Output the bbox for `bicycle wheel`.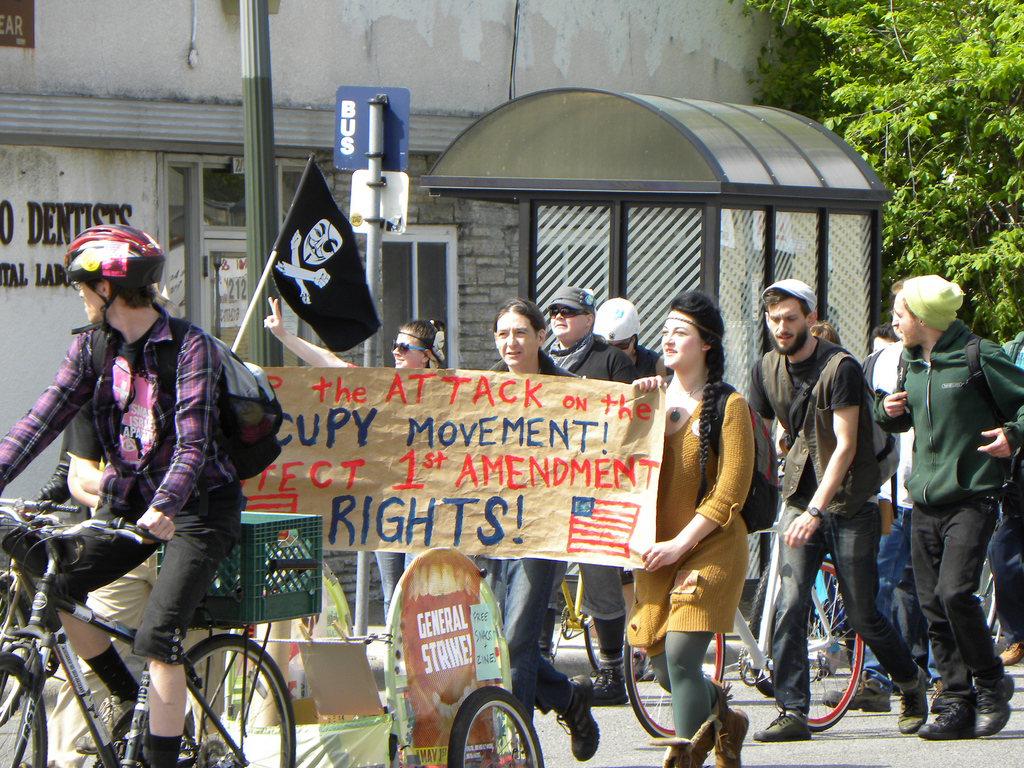
<bbox>746, 554, 817, 701</bbox>.
